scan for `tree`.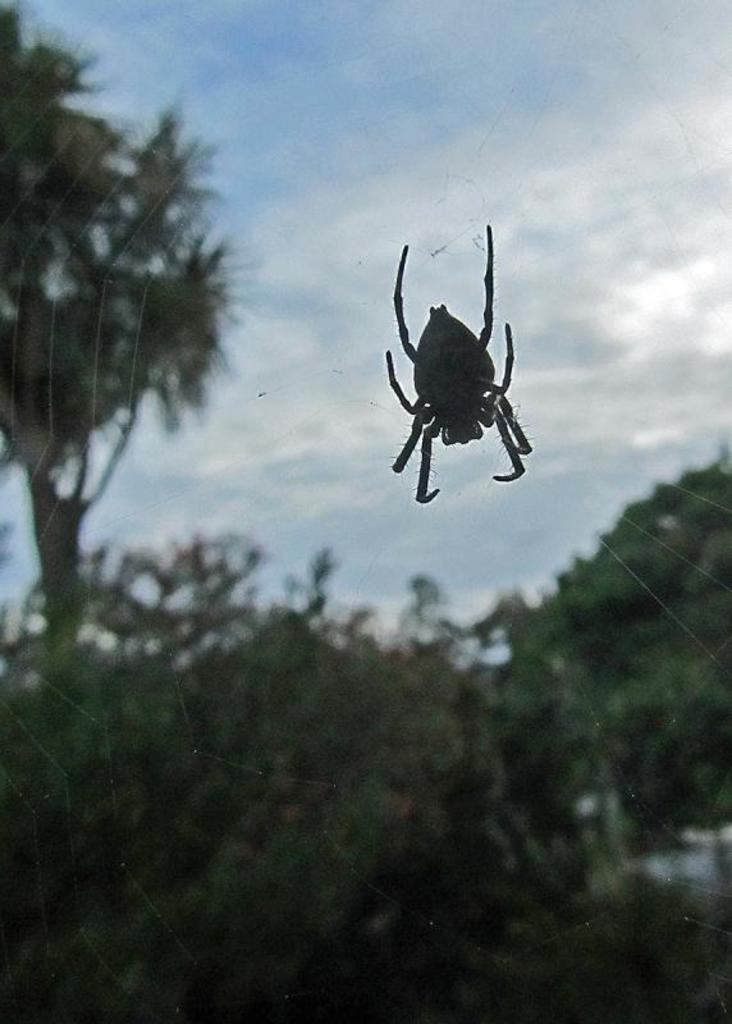
Scan result: region(17, 50, 265, 556).
